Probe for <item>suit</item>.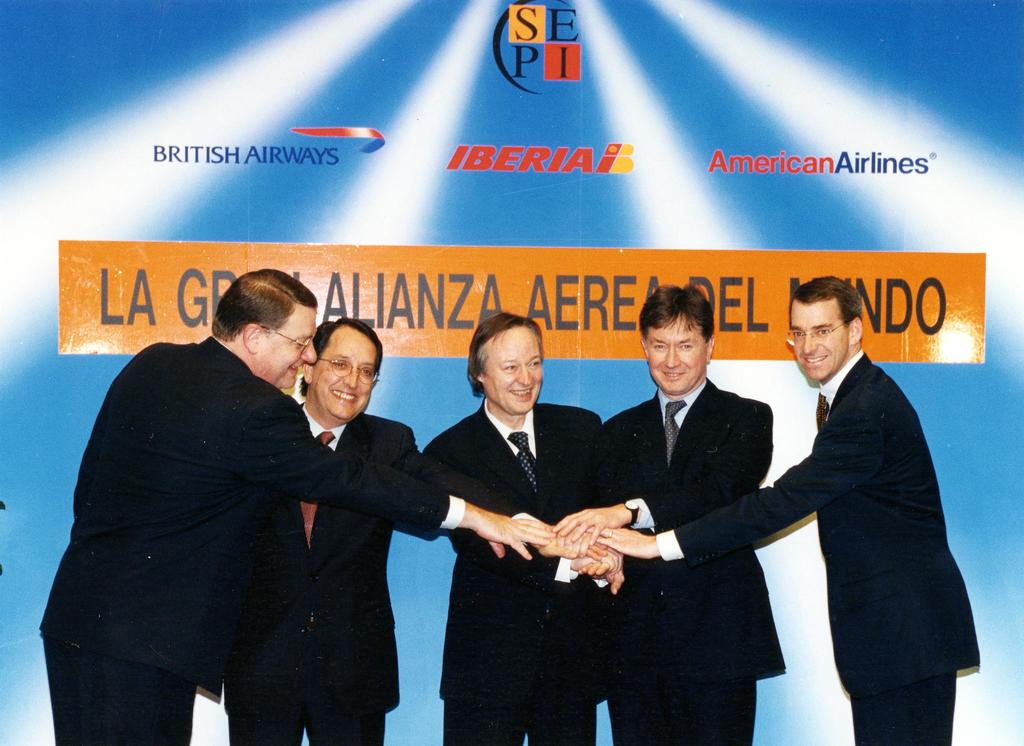
Probe result: region(38, 335, 467, 745).
